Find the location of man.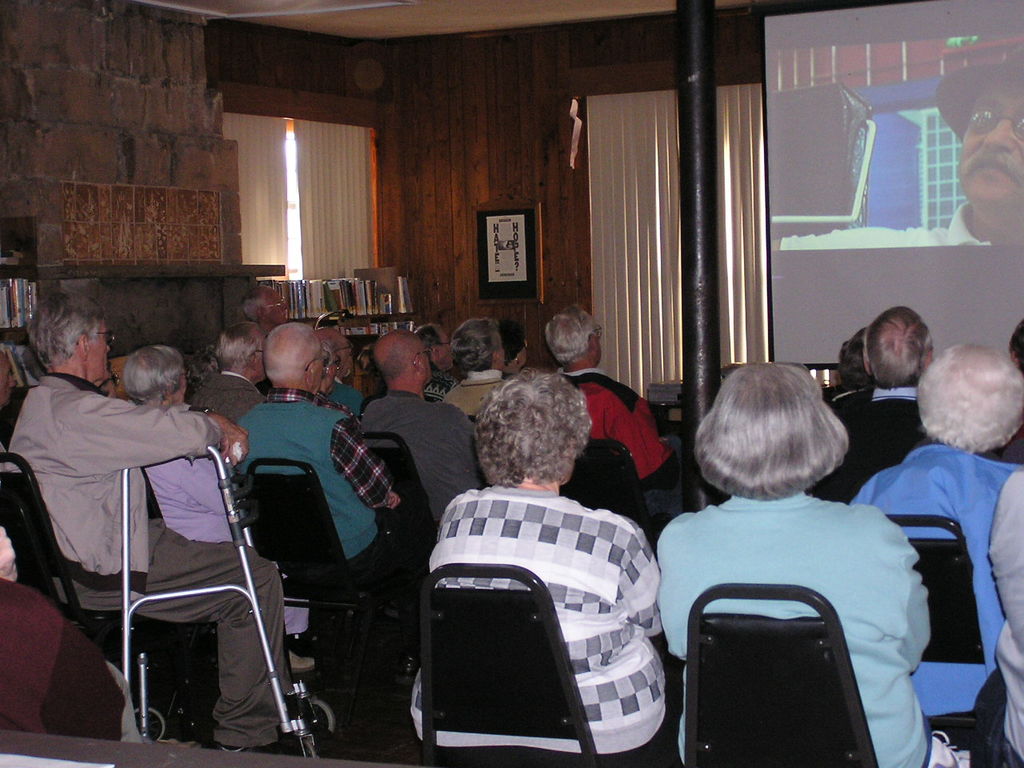
Location: [809, 302, 934, 508].
